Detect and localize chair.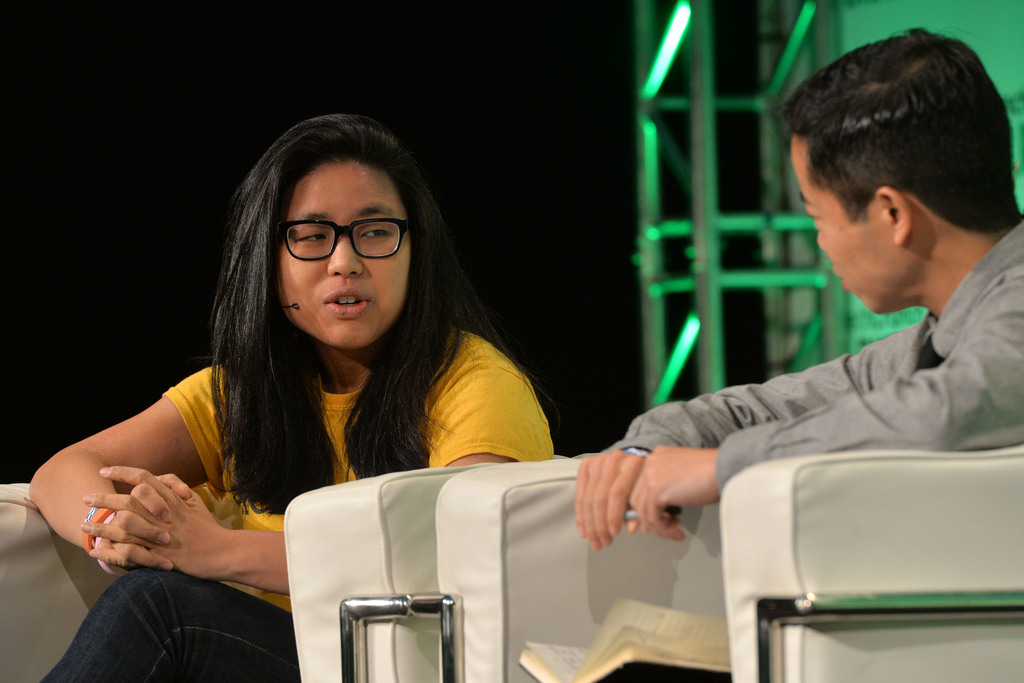
Localized at x1=0, y1=451, x2=598, y2=682.
